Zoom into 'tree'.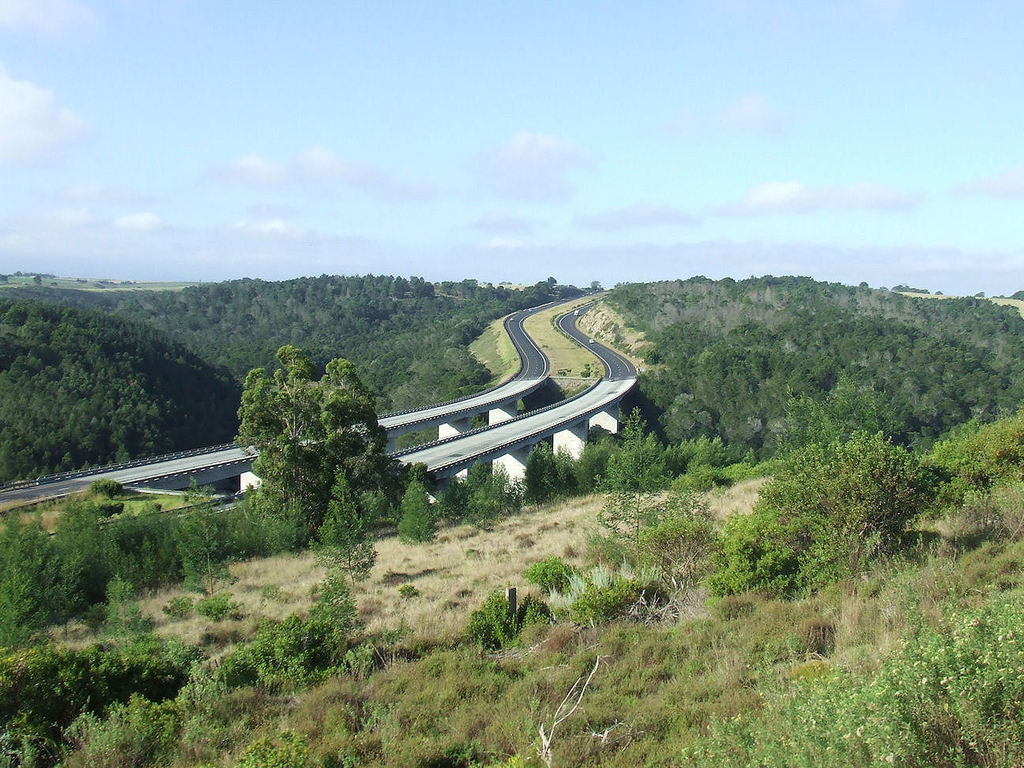
Zoom target: <bbox>557, 441, 579, 502</bbox>.
